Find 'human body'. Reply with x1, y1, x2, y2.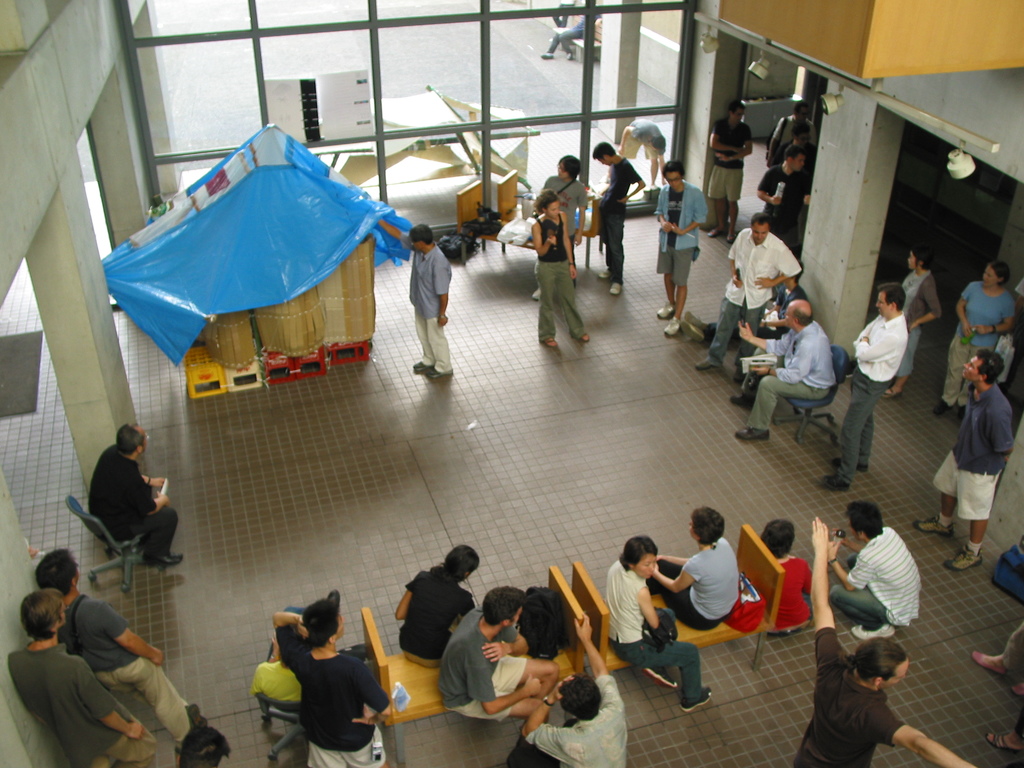
895, 278, 941, 397.
